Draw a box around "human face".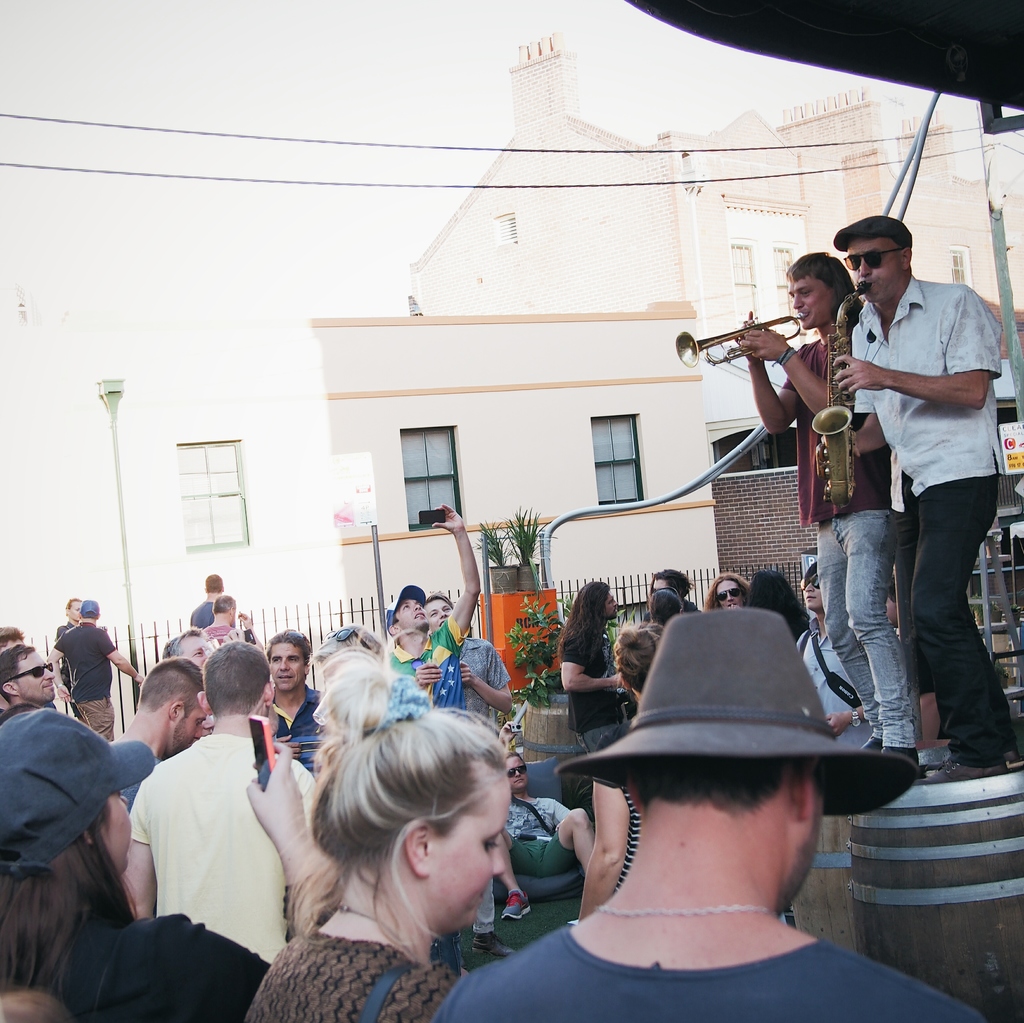
detection(158, 679, 218, 749).
